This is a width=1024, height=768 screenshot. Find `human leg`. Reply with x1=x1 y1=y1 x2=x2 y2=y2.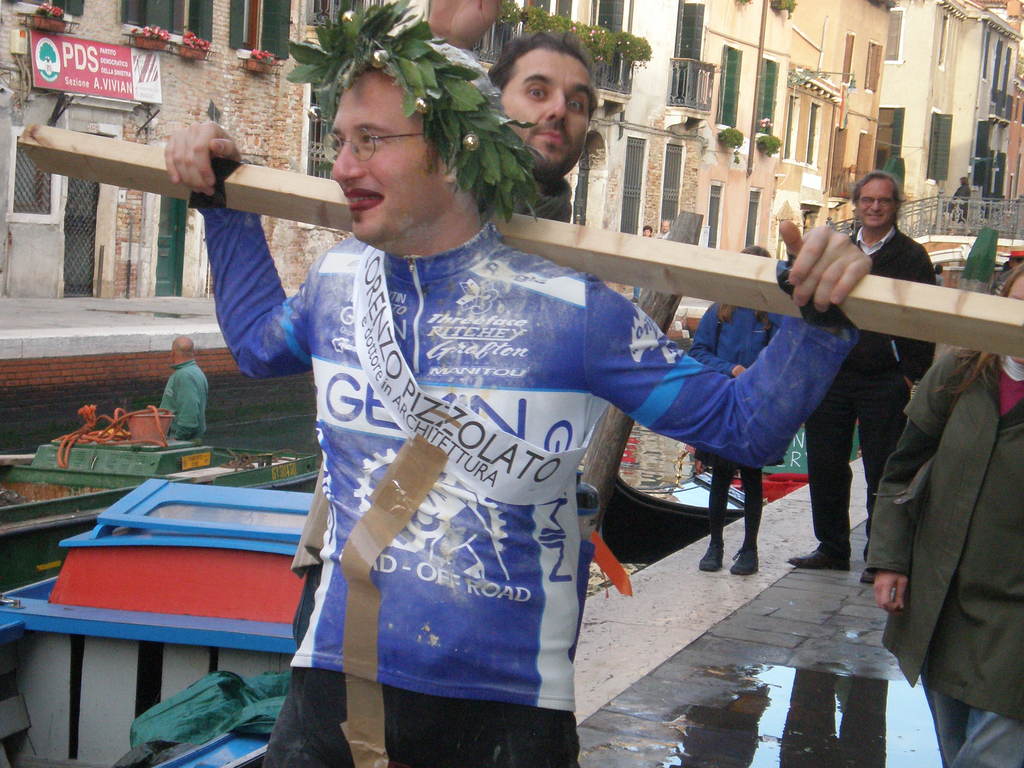
x1=404 y1=644 x2=578 y2=767.
